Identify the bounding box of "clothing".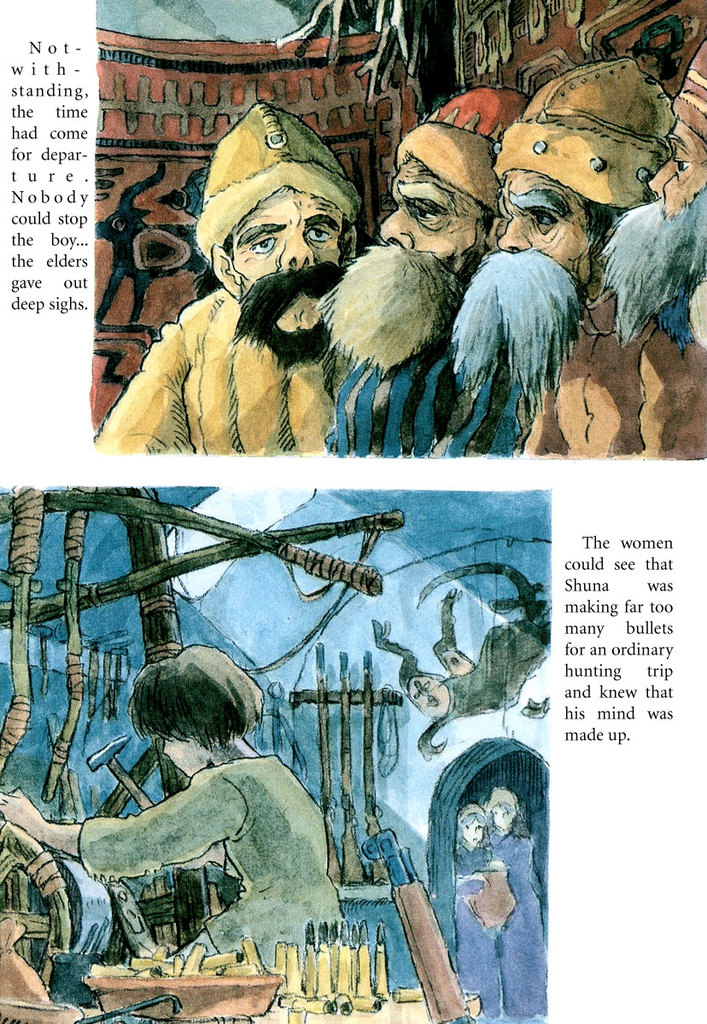
<region>454, 845, 504, 1017</region>.
